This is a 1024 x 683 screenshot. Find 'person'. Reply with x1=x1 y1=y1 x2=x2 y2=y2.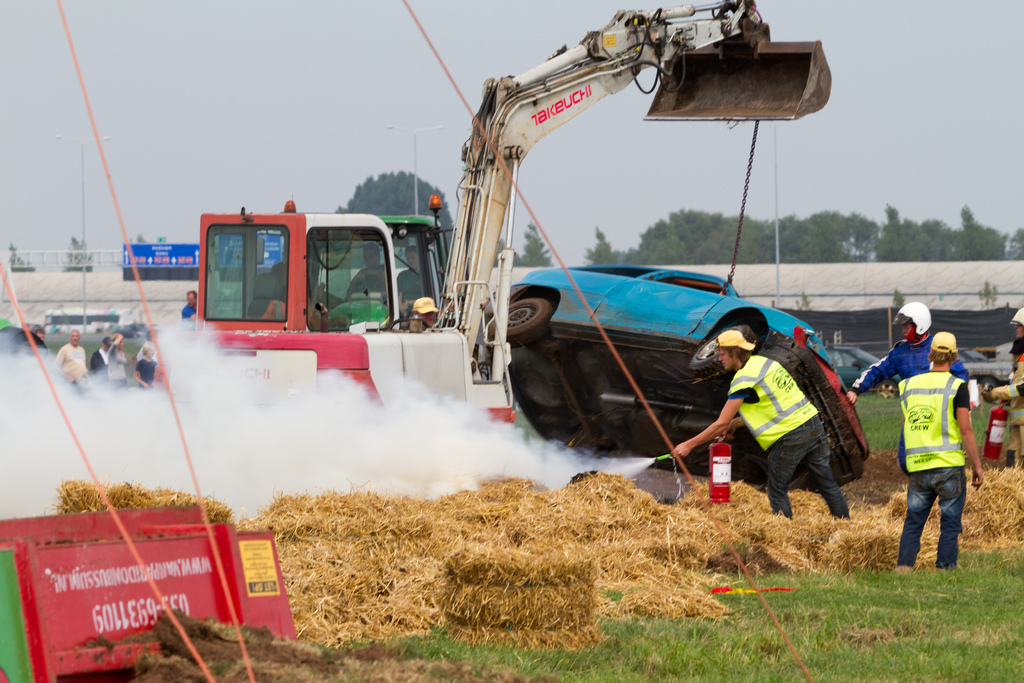
x1=90 y1=338 x2=110 y2=383.
